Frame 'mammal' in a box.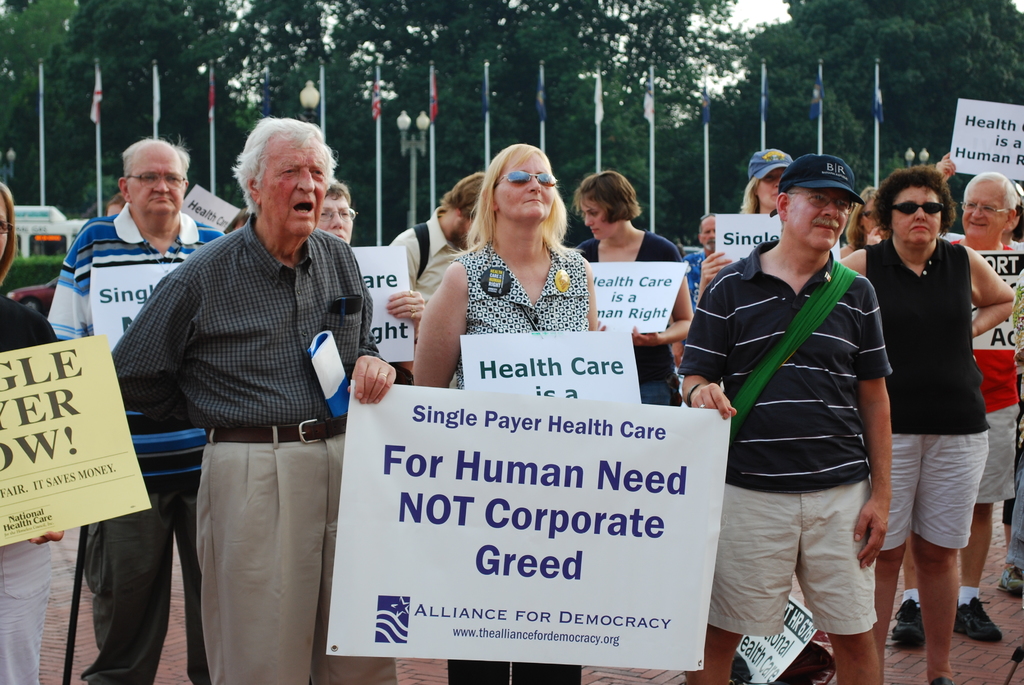
rect(684, 217, 716, 399).
